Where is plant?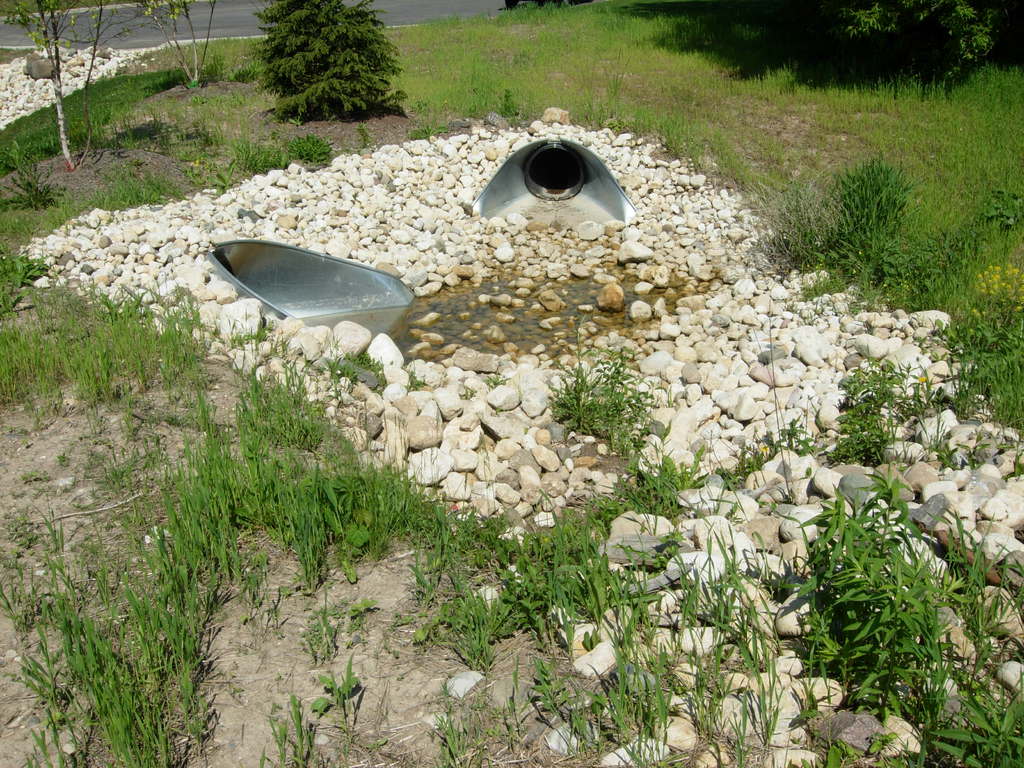
<region>253, 0, 411, 109</region>.
